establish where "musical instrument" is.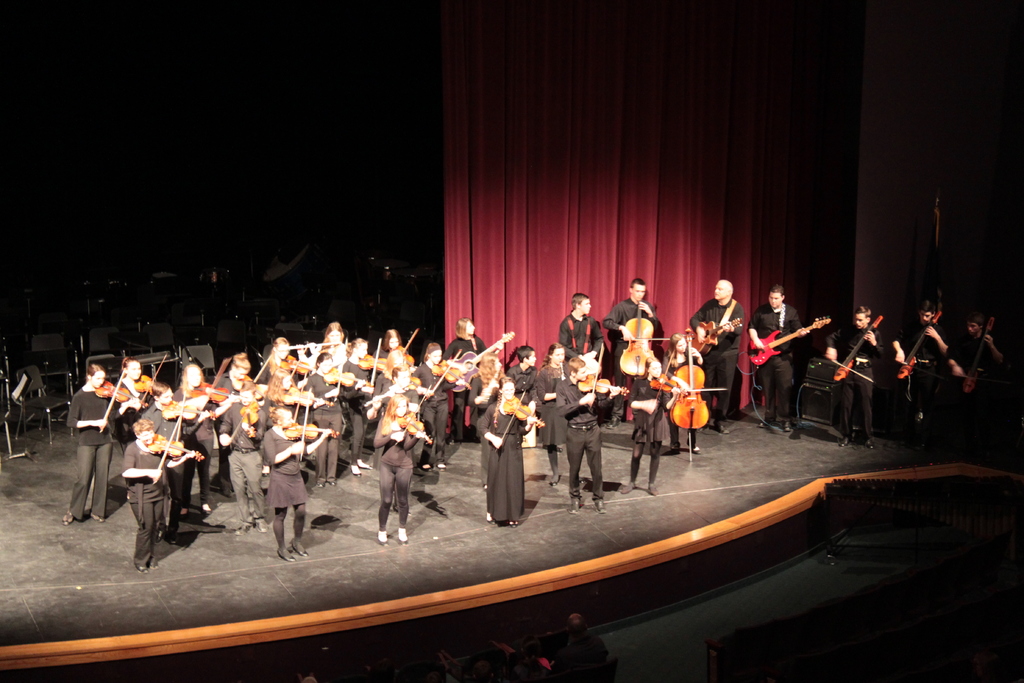
Established at 572,344,616,404.
